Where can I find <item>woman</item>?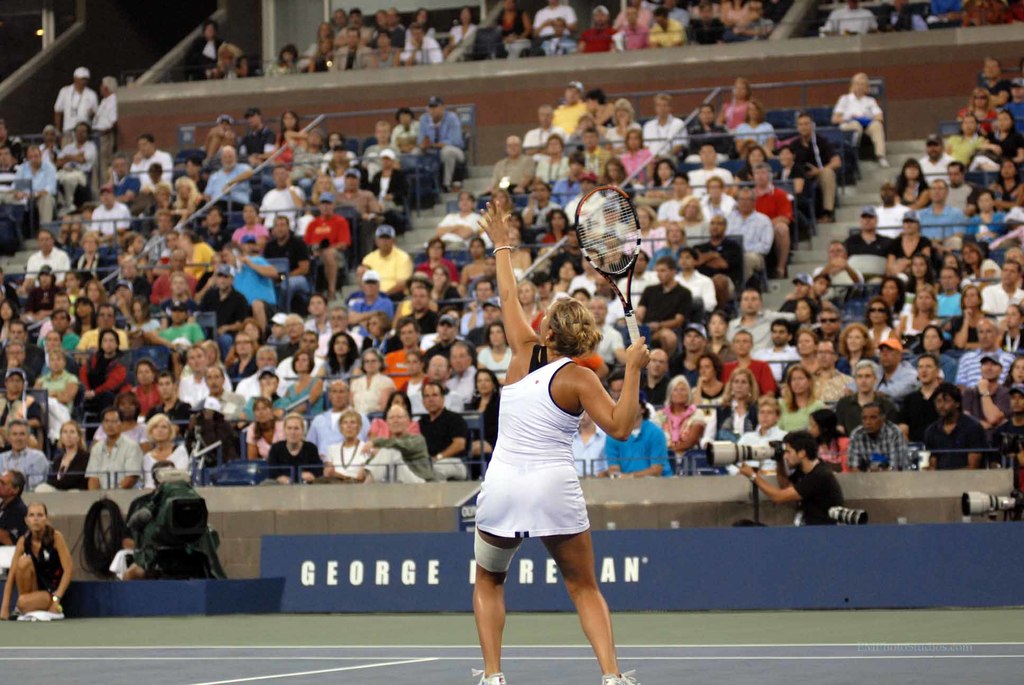
You can find it at bbox(877, 276, 909, 327).
